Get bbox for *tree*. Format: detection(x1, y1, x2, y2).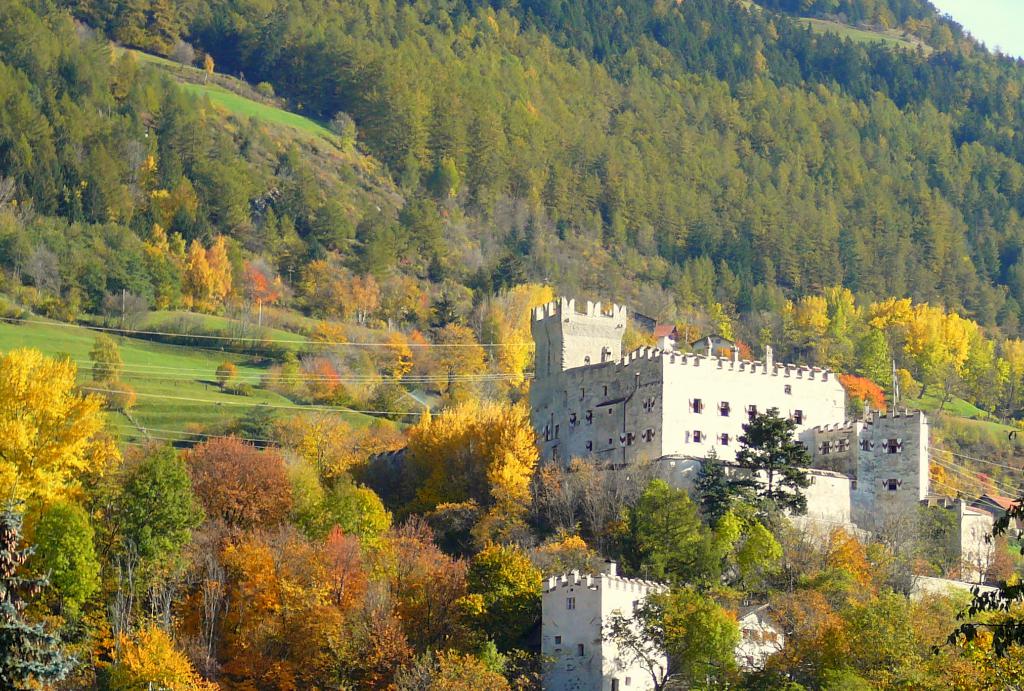
detection(470, 536, 556, 644).
